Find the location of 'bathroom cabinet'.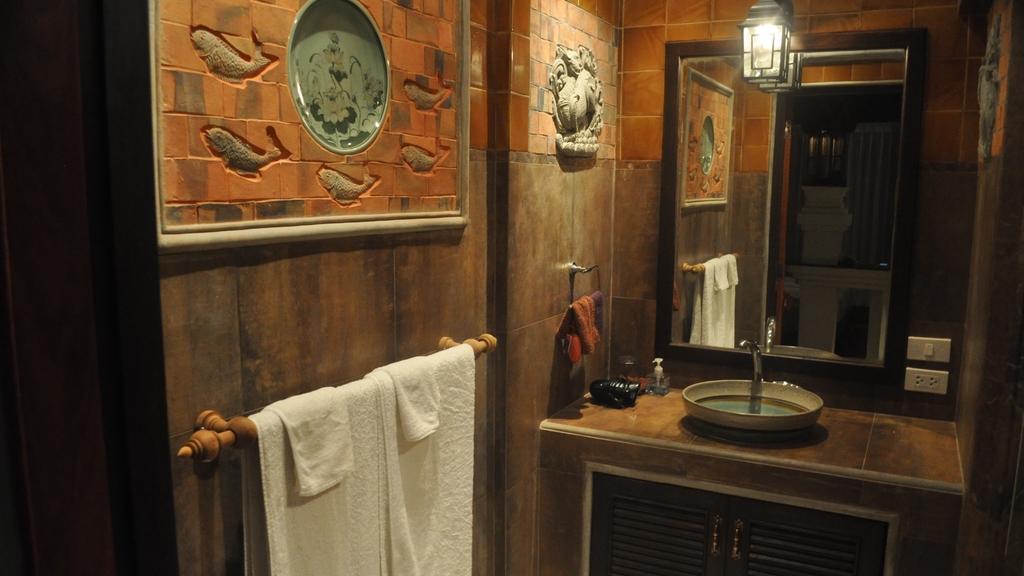
Location: l=536, t=416, r=979, b=575.
